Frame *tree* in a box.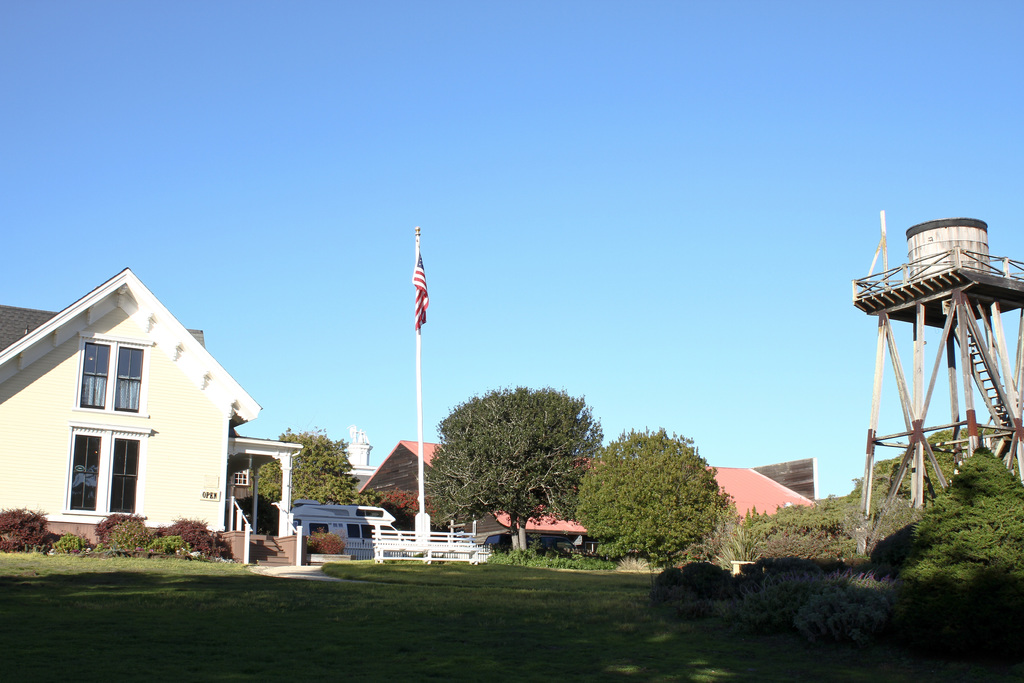
x1=410, y1=377, x2=607, y2=562.
